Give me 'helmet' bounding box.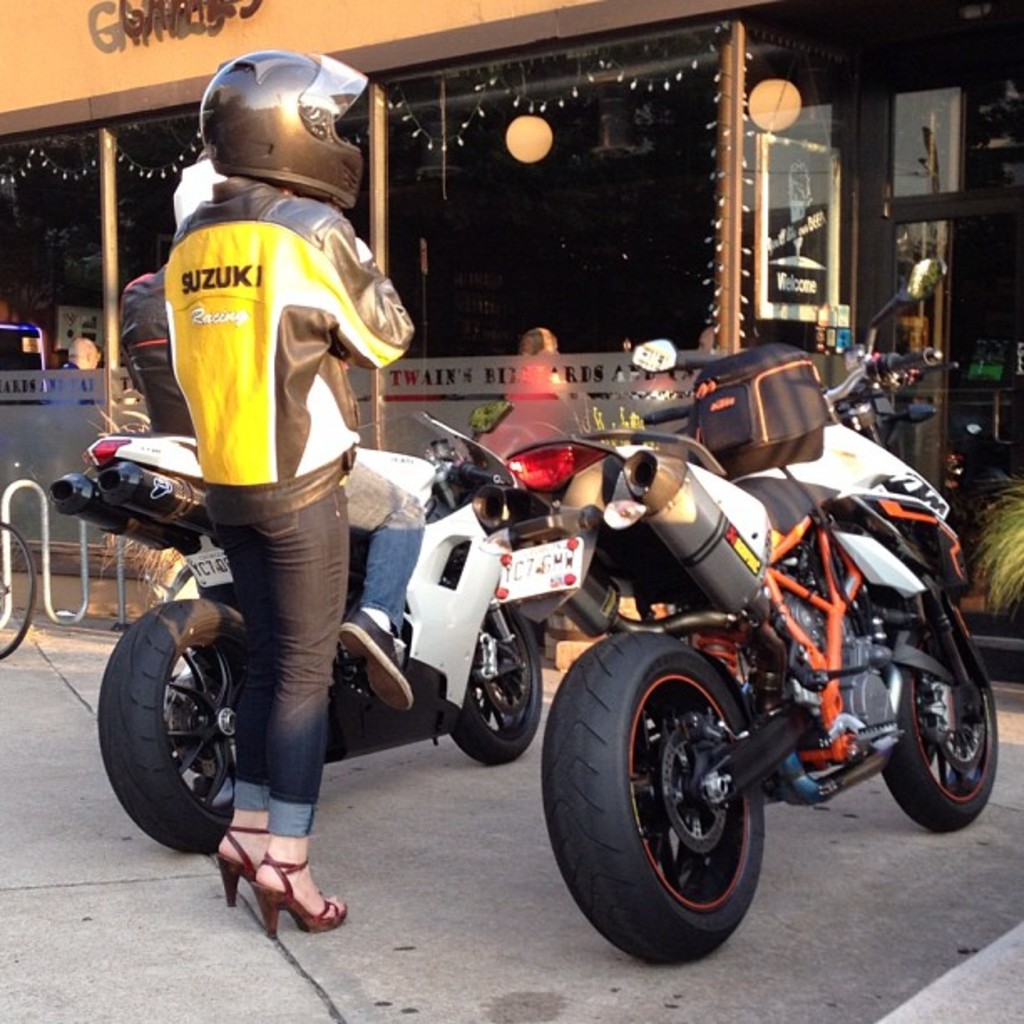
region(201, 62, 363, 194).
